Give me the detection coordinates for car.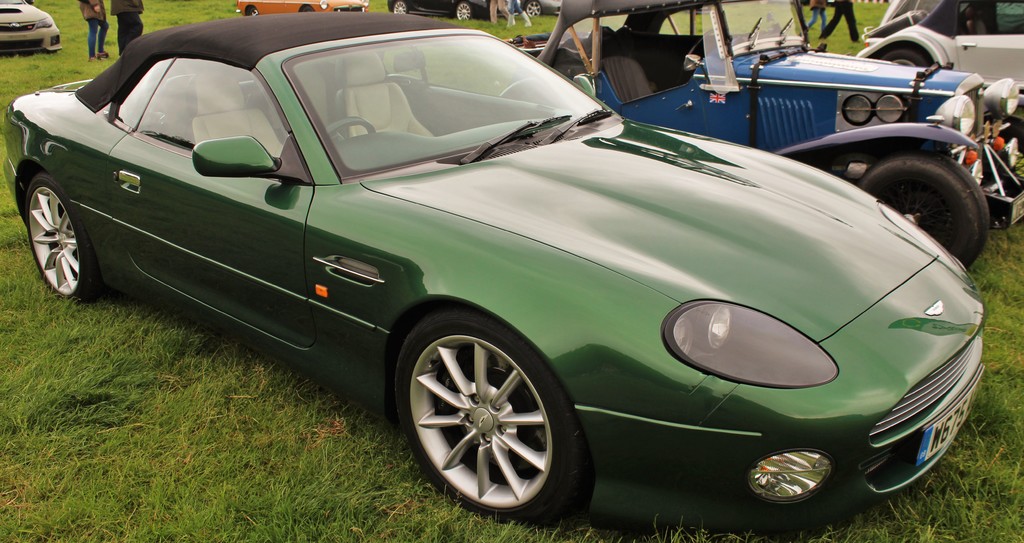
region(498, 0, 1023, 266).
